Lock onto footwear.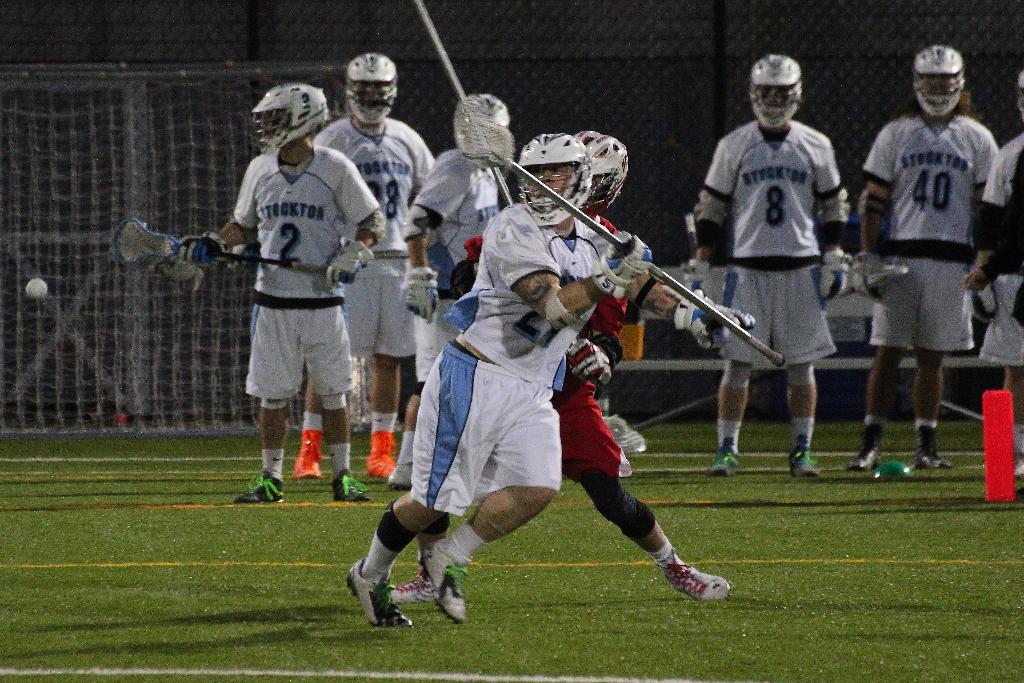
Locked: <box>701,439,746,477</box>.
